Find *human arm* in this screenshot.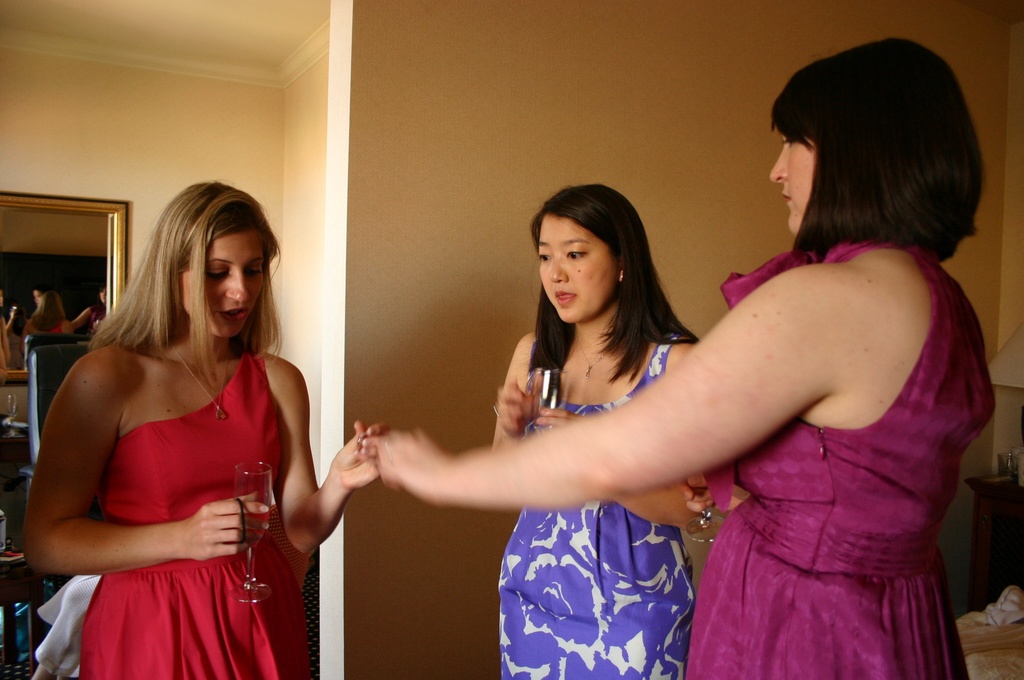
The bounding box for *human arm* is [20,373,241,555].
